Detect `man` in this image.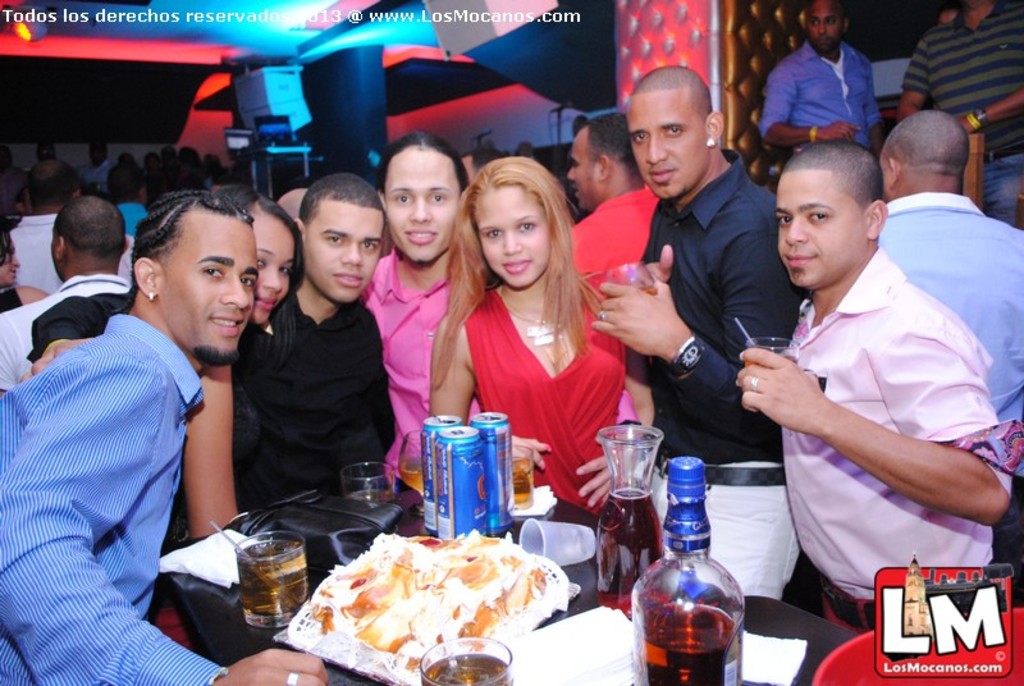
Detection: x1=879 y1=108 x2=1023 y2=604.
